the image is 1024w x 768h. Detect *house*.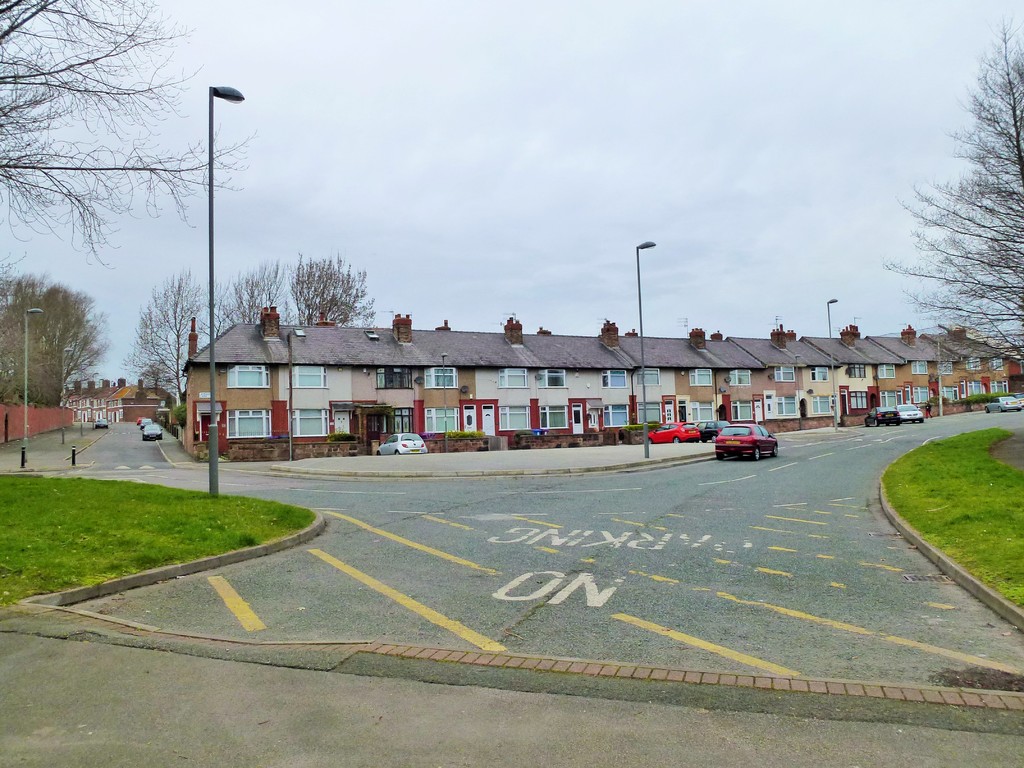
Detection: l=736, t=327, r=803, b=420.
